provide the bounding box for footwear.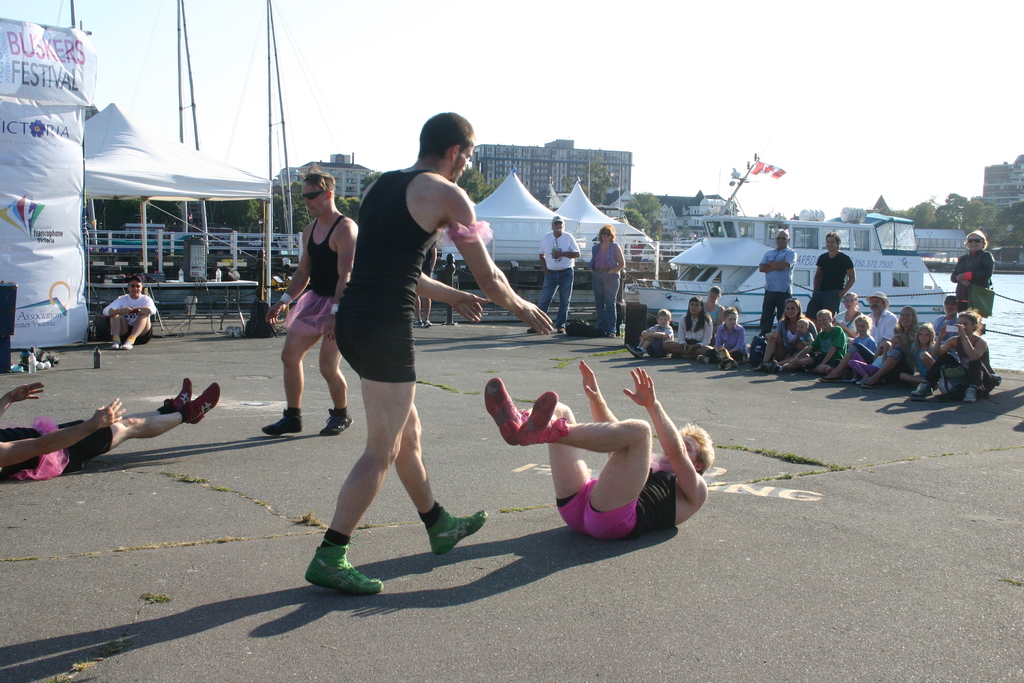
select_region(861, 381, 874, 386).
